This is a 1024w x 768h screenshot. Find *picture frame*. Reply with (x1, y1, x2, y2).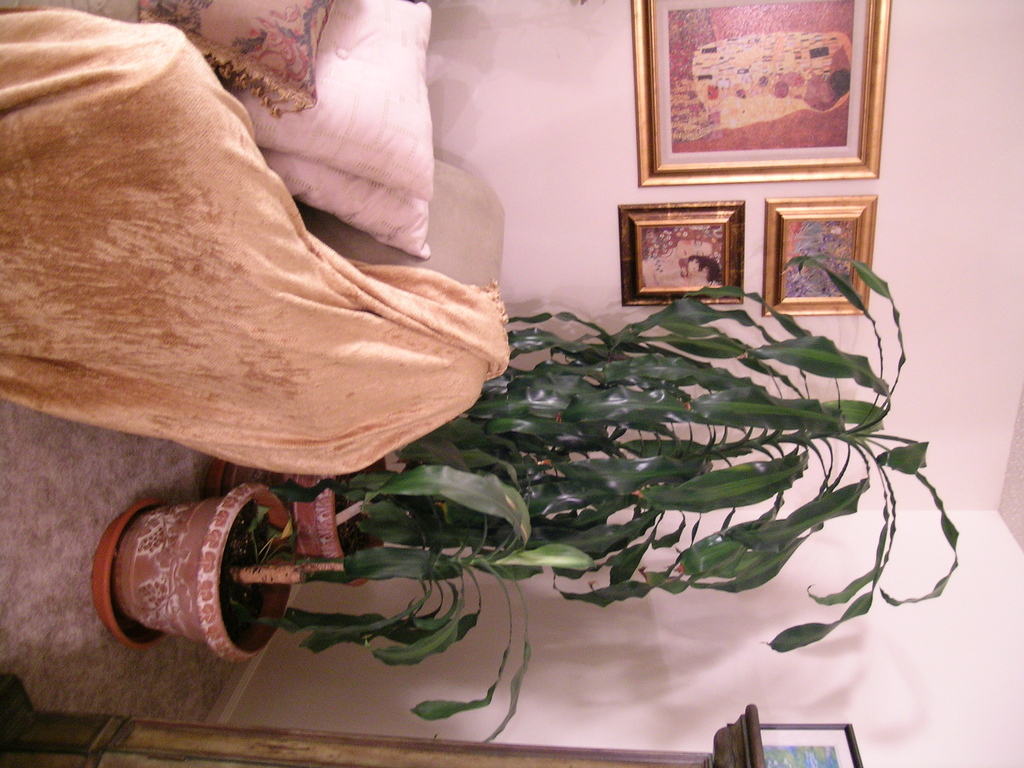
(760, 193, 879, 316).
